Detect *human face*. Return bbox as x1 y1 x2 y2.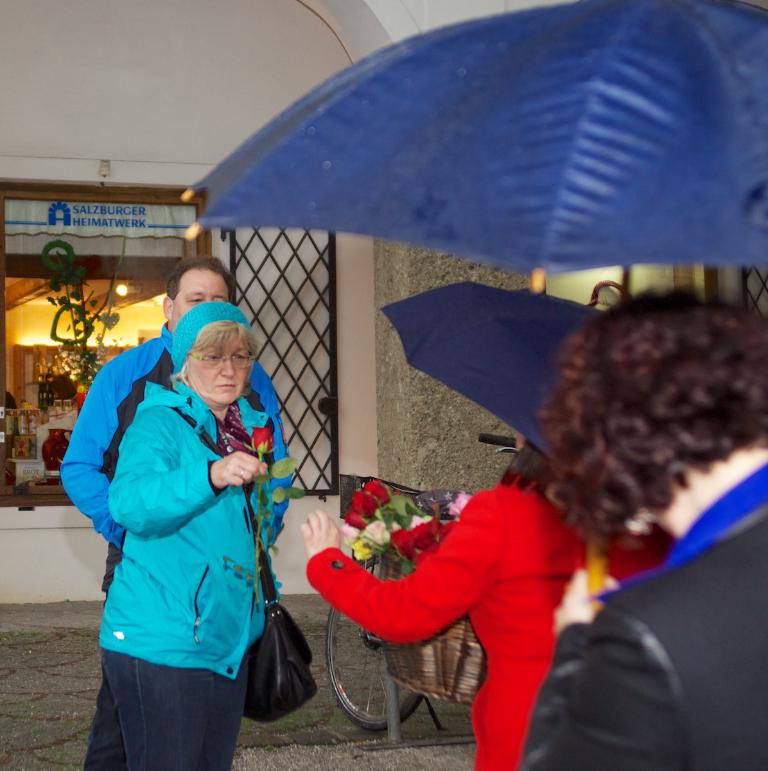
189 322 251 404.
